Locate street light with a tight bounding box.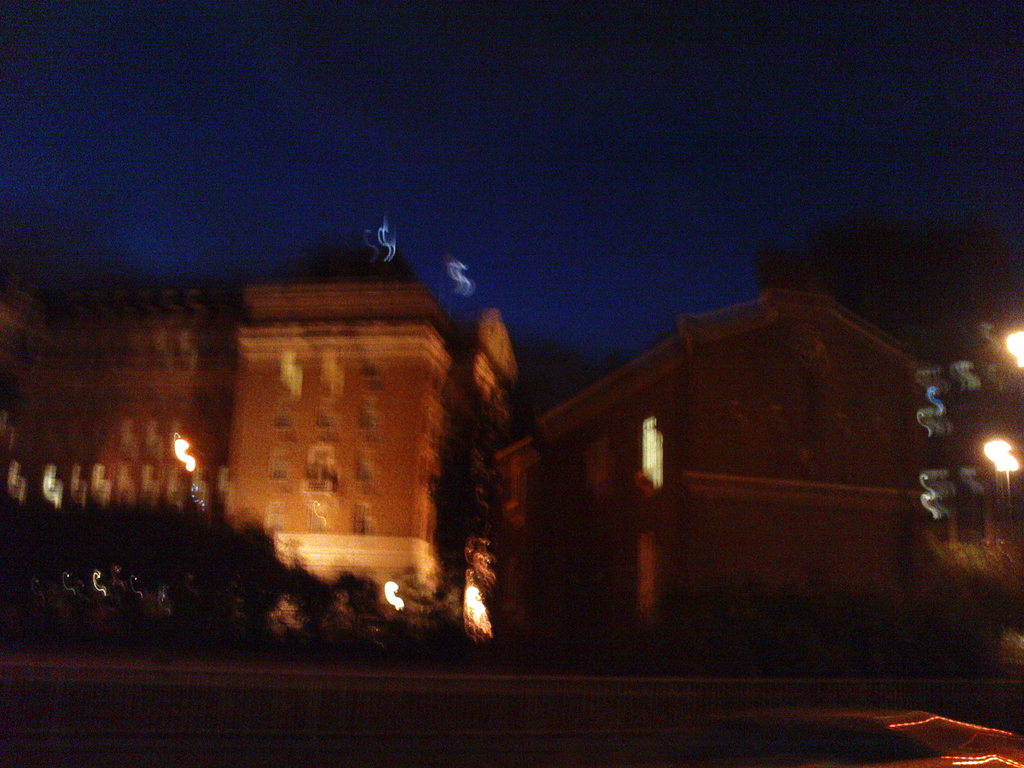
<box>980,439,1023,552</box>.
